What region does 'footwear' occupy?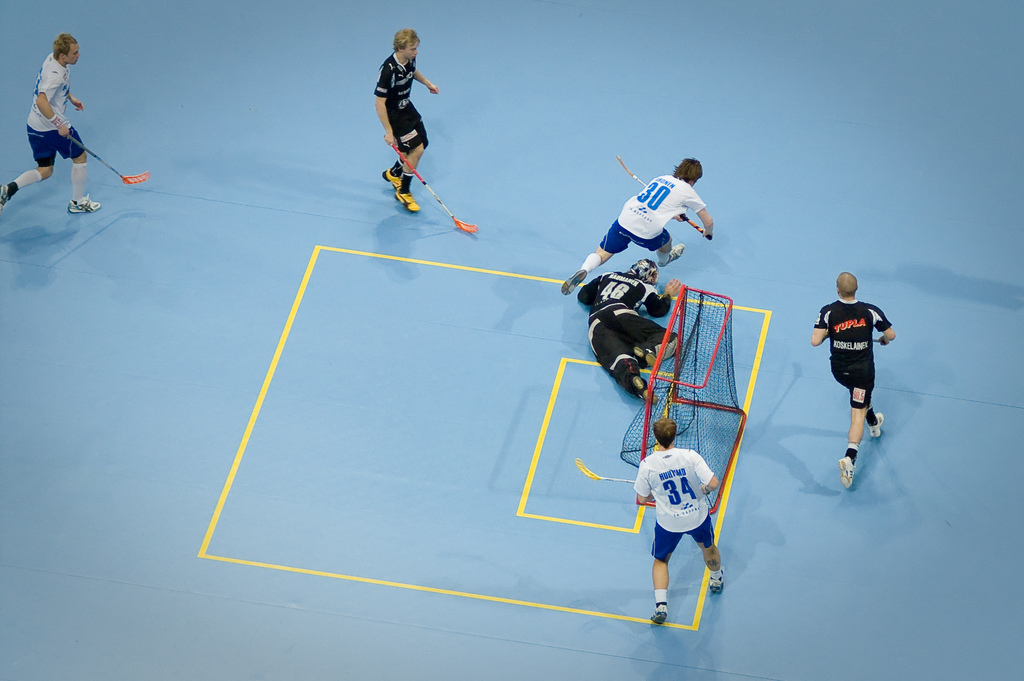
rect(706, 564, 726, 590).
